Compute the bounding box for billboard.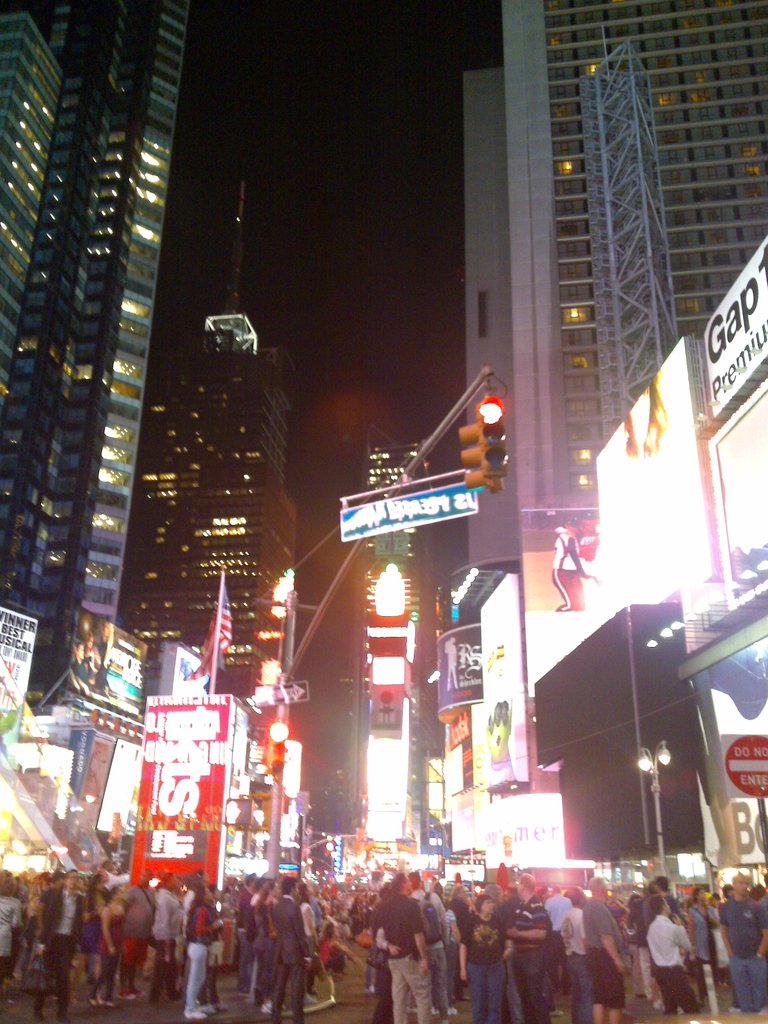
region(342, 483, 479, 545).
